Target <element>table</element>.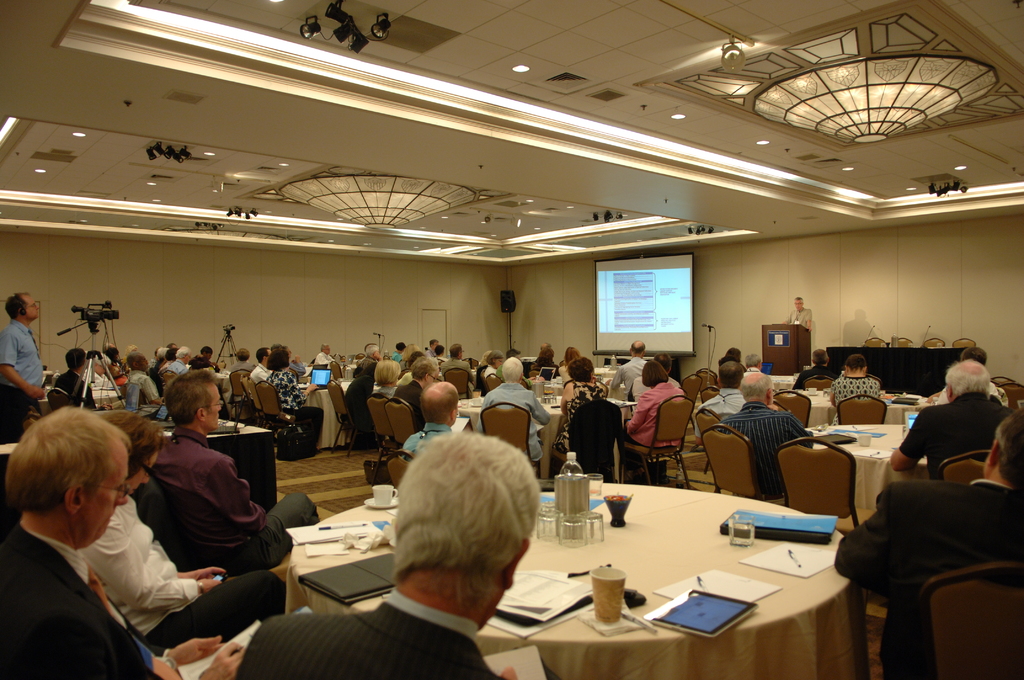
Target region: pyautogui.locateOnScreen(296, 380, 380, 448).
